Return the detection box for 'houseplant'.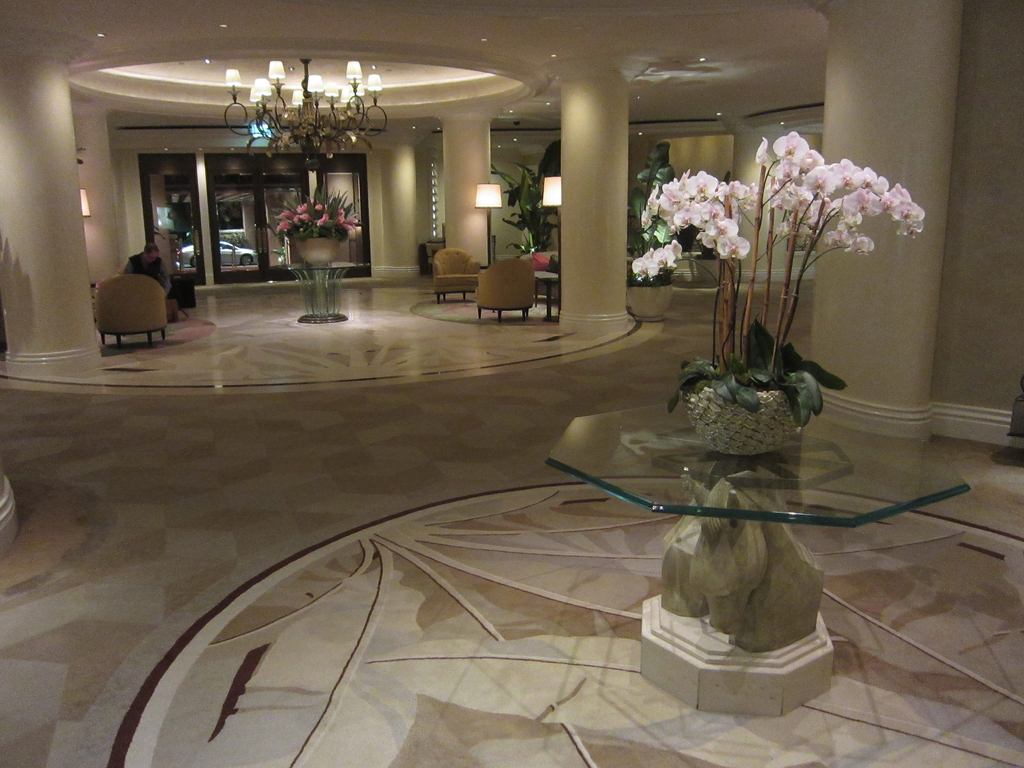
(x1=641, y1=125, x2=928, y2=450).
